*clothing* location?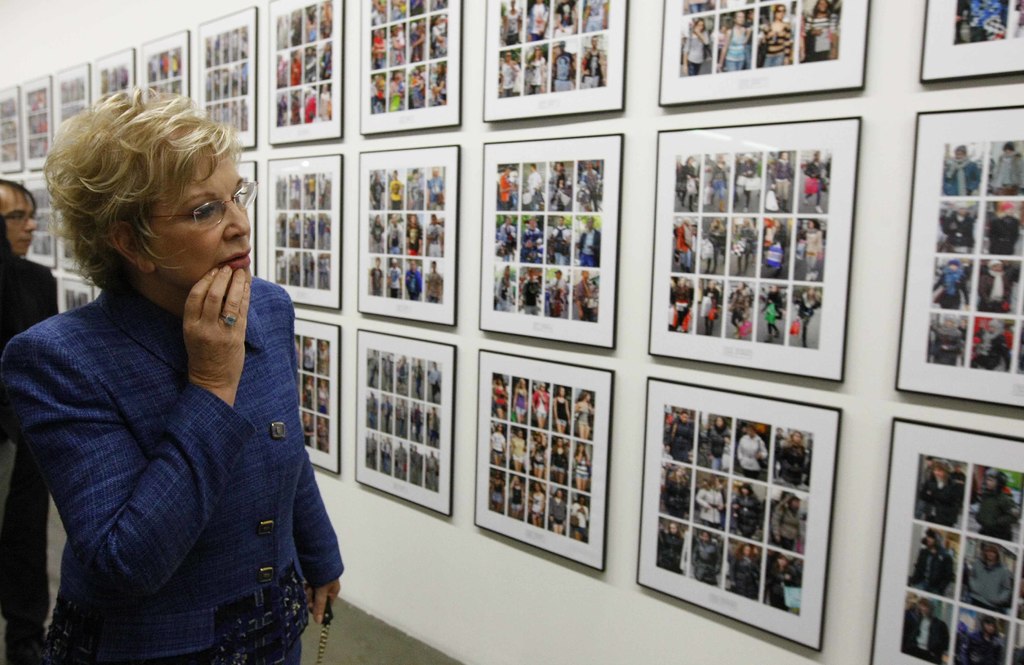
970,332,1012,370
